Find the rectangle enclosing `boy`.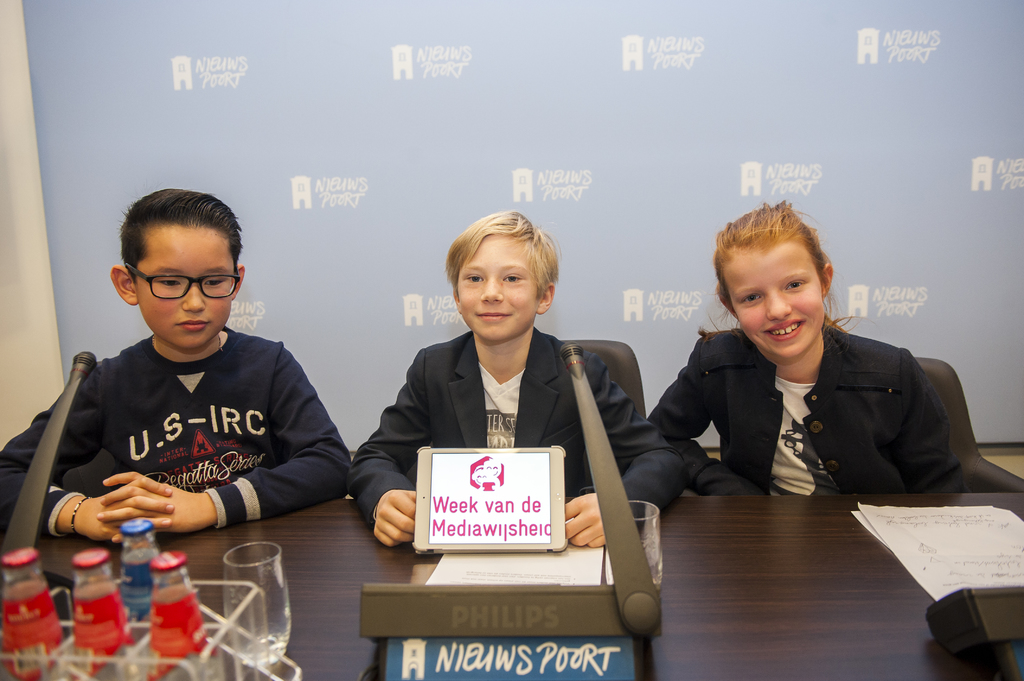
bbox(0, 188, 354, 543).
